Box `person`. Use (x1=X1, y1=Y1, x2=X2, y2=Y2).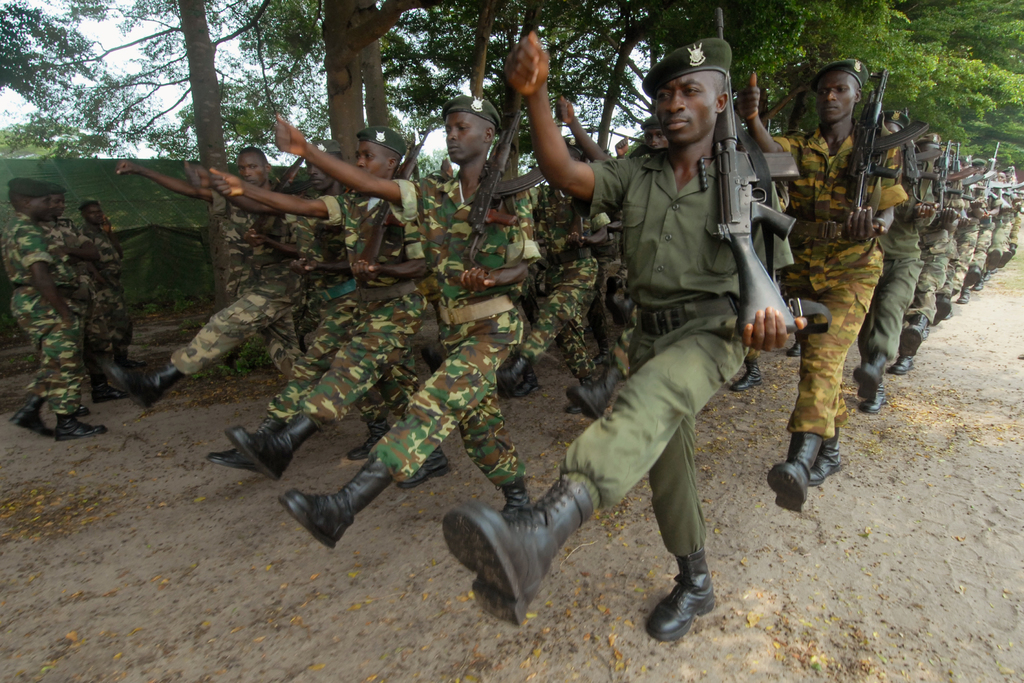
(x1=894, y1=130, x2=951, y2=373).
